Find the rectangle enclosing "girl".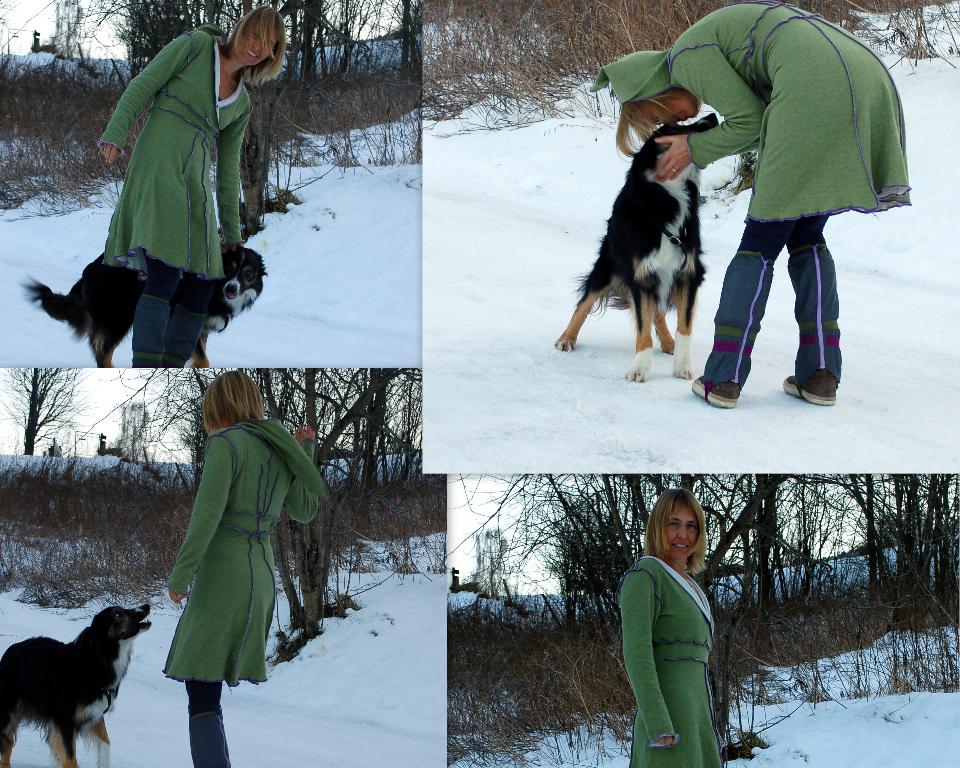
rect(620, 496, 724, 767).
